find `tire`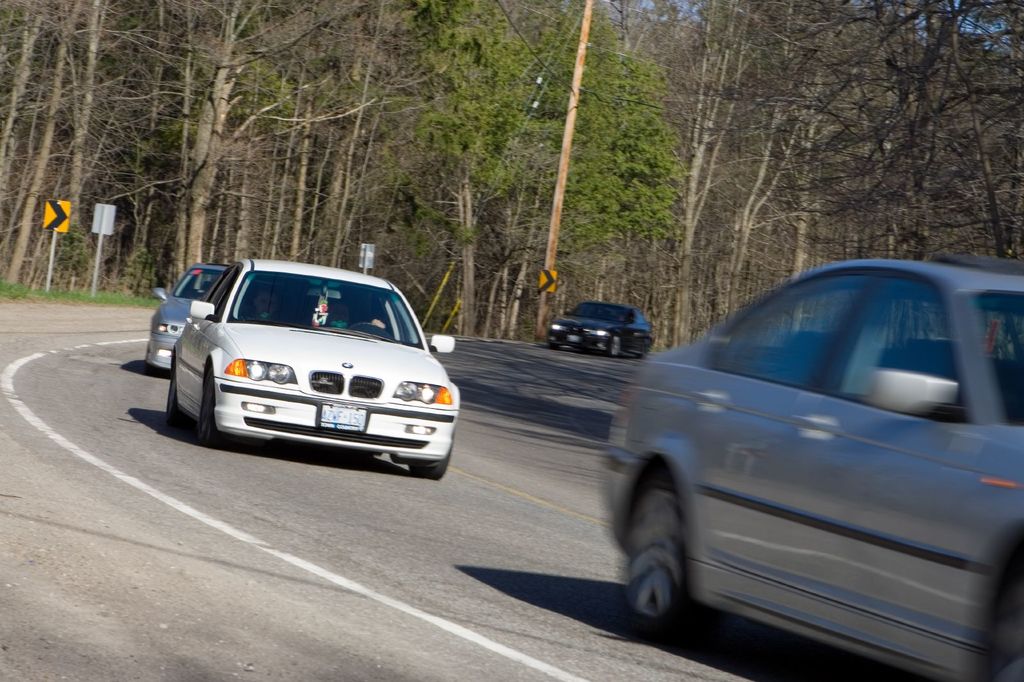
(620, 464, 693, 632)
